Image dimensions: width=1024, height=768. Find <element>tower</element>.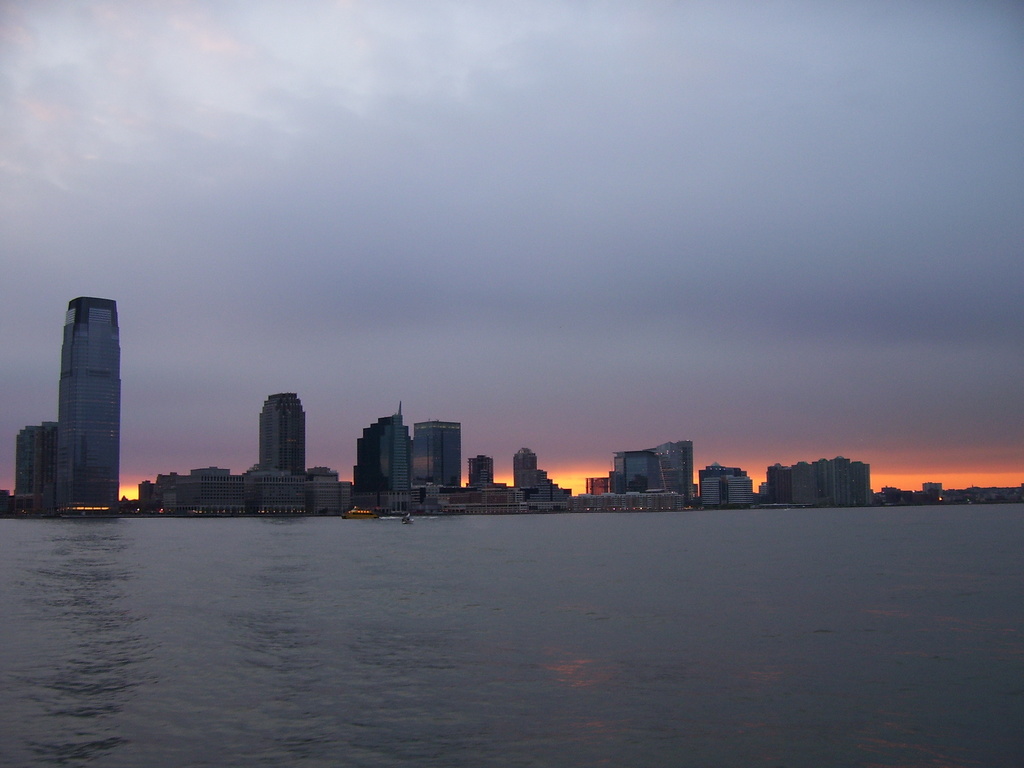
<bbox>649, 437, 697, 502</bbox>.
